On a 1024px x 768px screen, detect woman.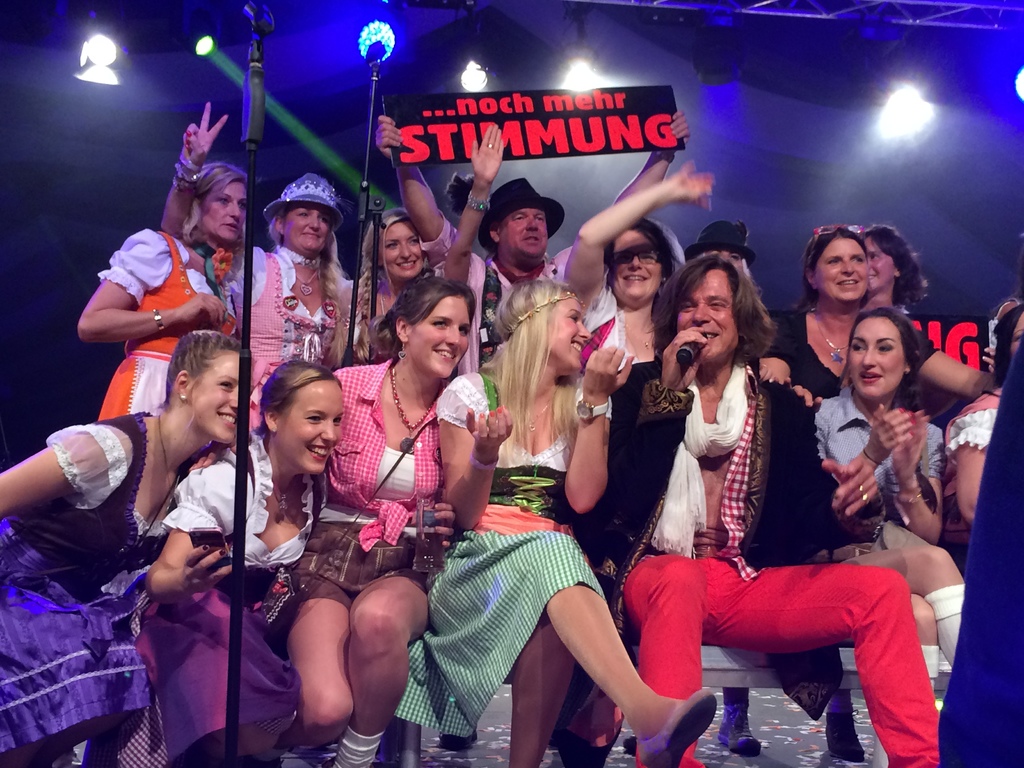
<region>792, 343, 948, 699</region>.
